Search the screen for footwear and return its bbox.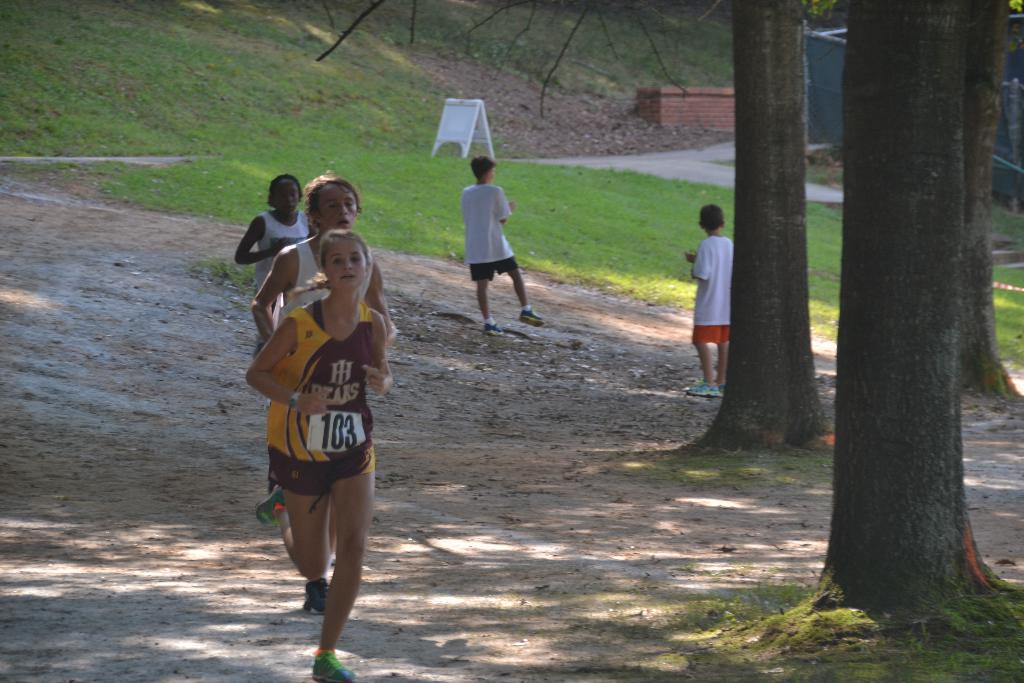
Found: crop(685, 379, 720, 395).
